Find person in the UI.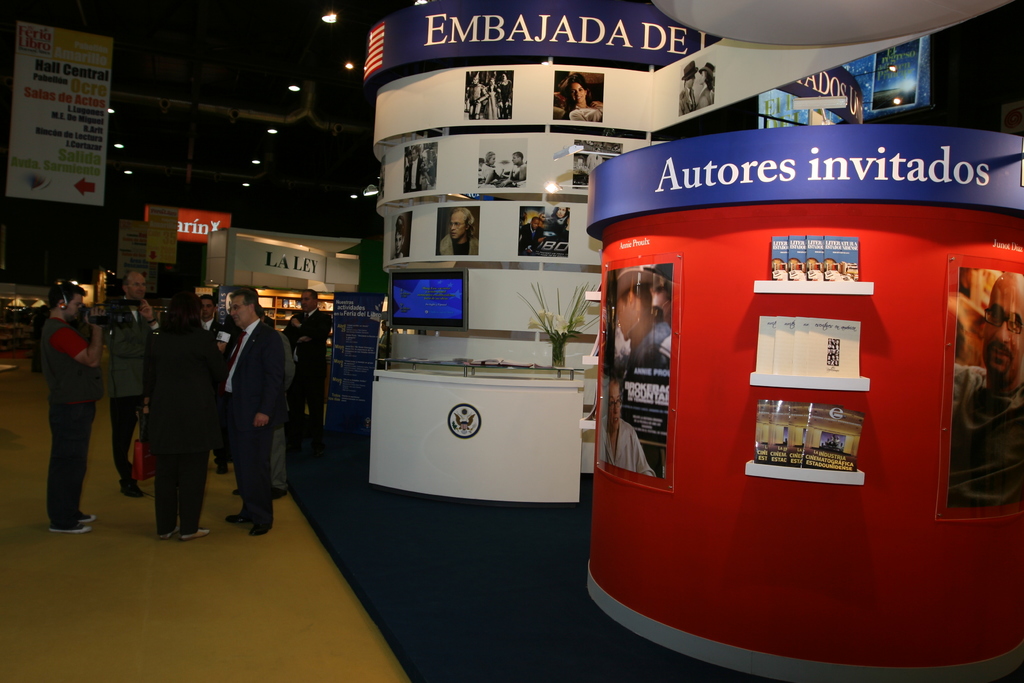
UI element at 945 267 1023 508.
